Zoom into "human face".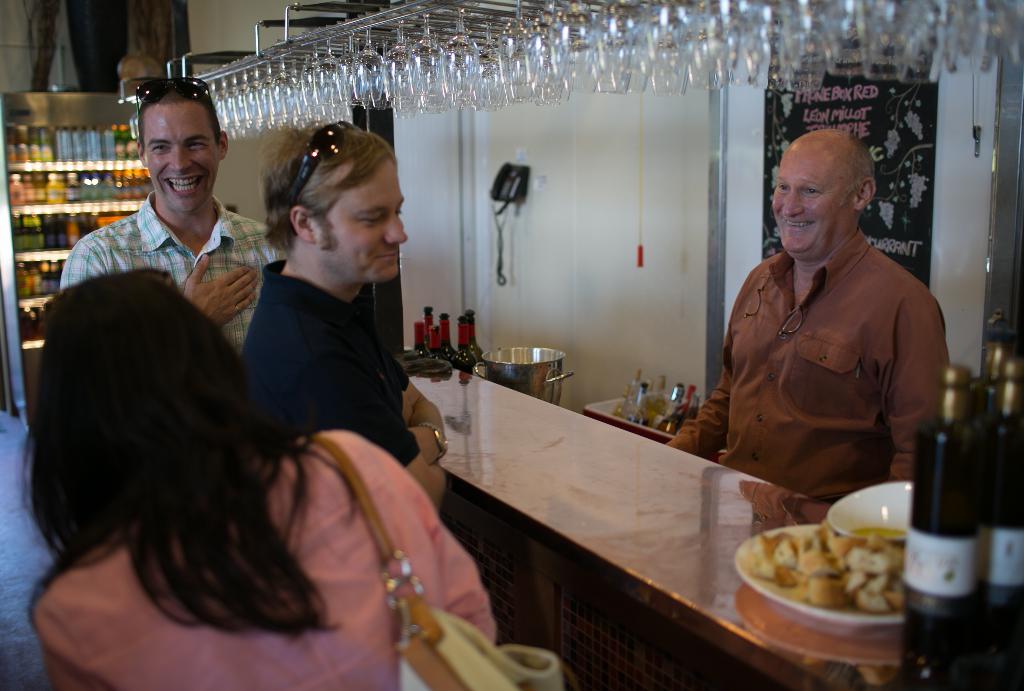
Zoom target: {"x1": 312, "y1": 155, "x2": 410, "y2": 284}.
